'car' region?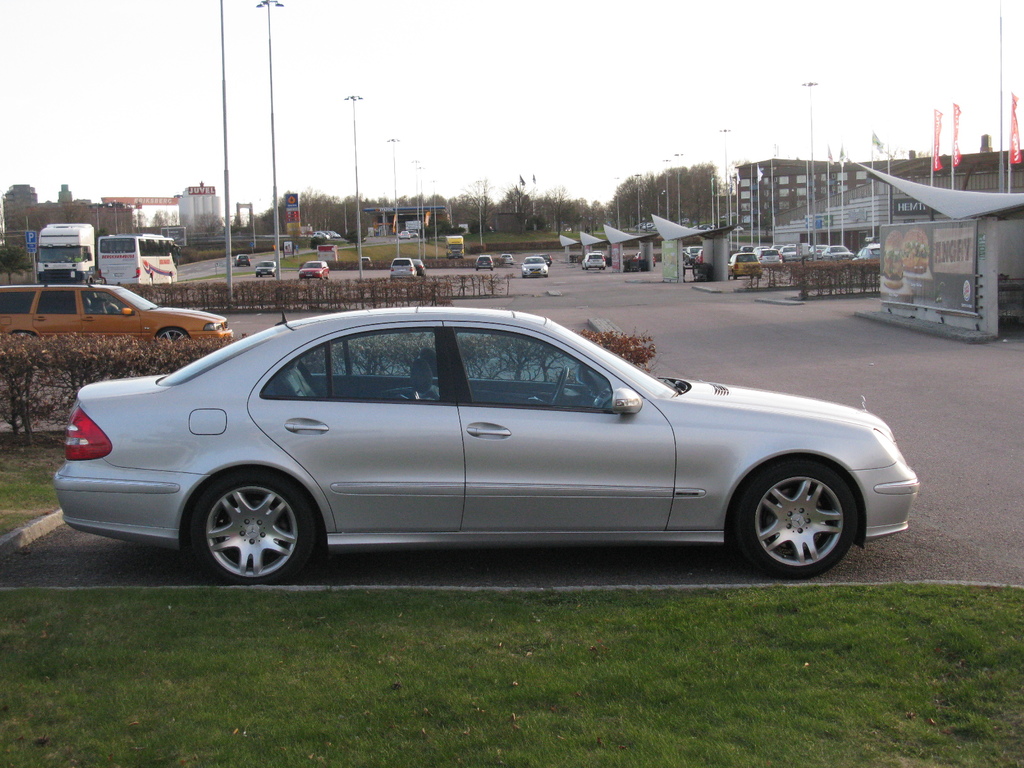
[left=412, top=259, right=425, bottom=279]
